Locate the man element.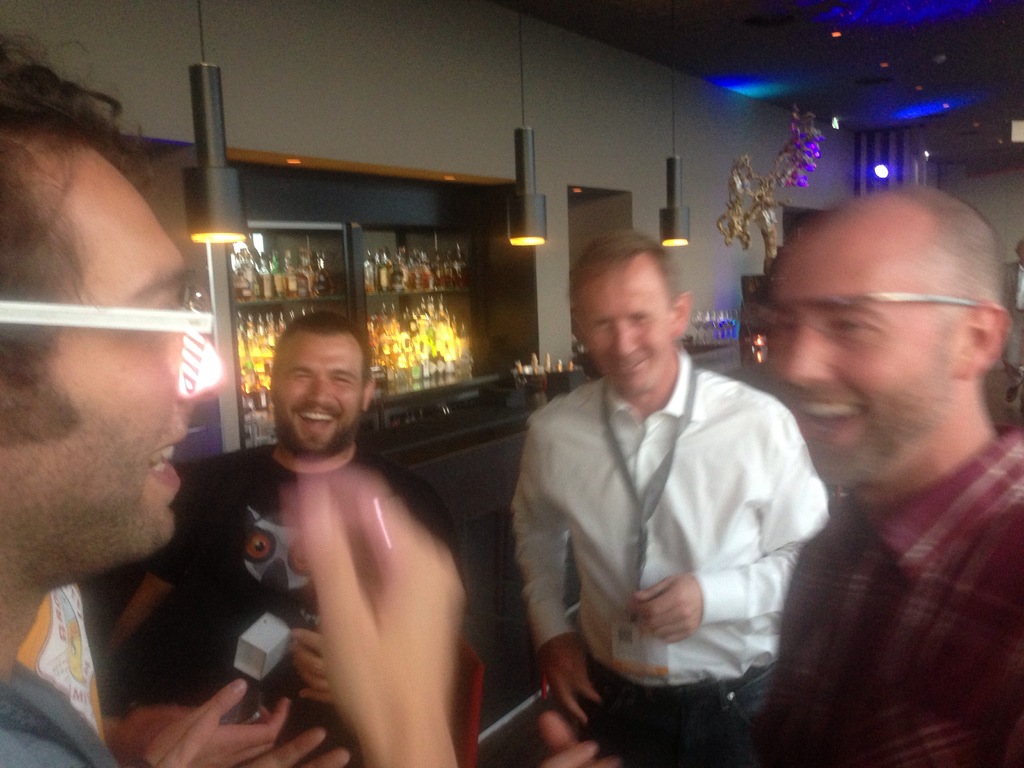
Element bbox: (760, 182, 1023, 767).
